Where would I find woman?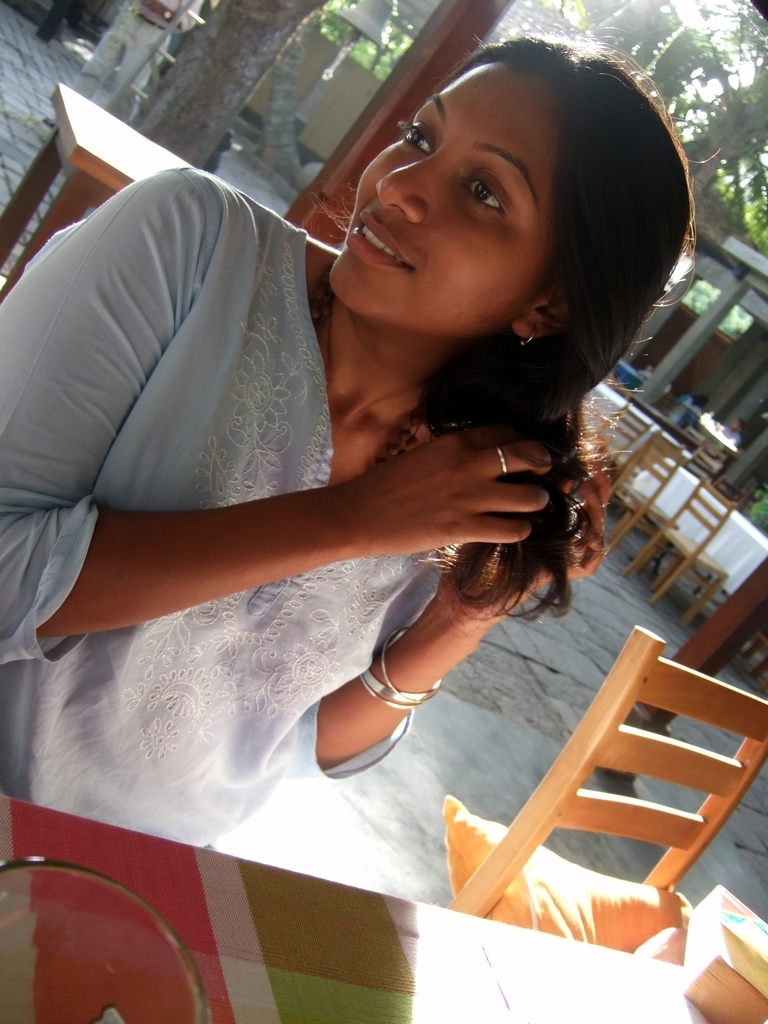
At [47,48,685,908].
